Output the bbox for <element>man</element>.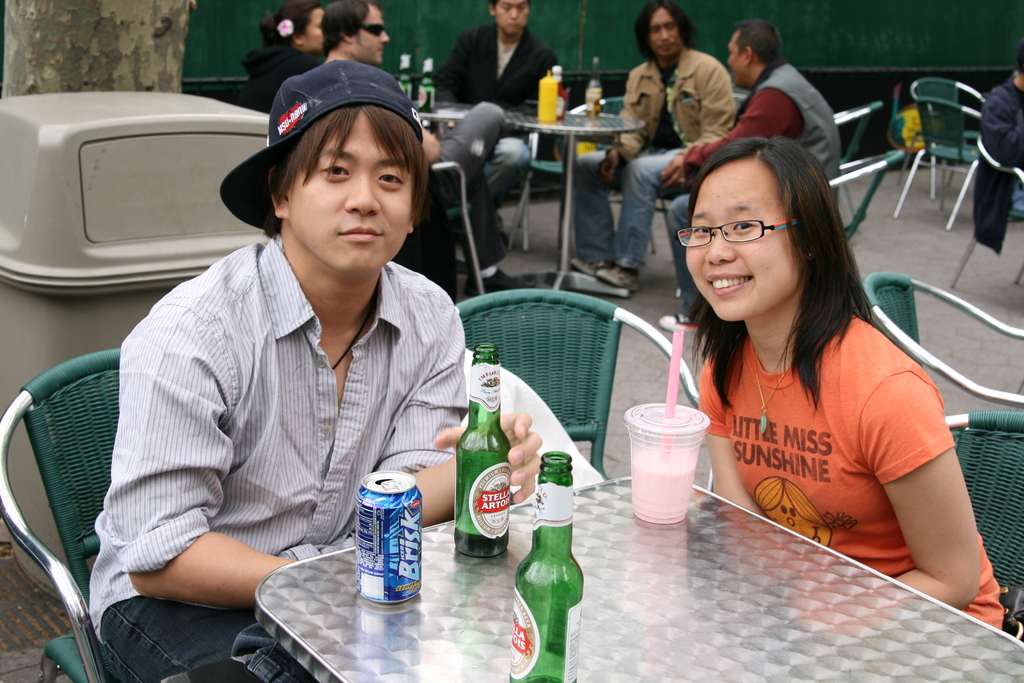
bbox=[979, 38, 1023, 213].
